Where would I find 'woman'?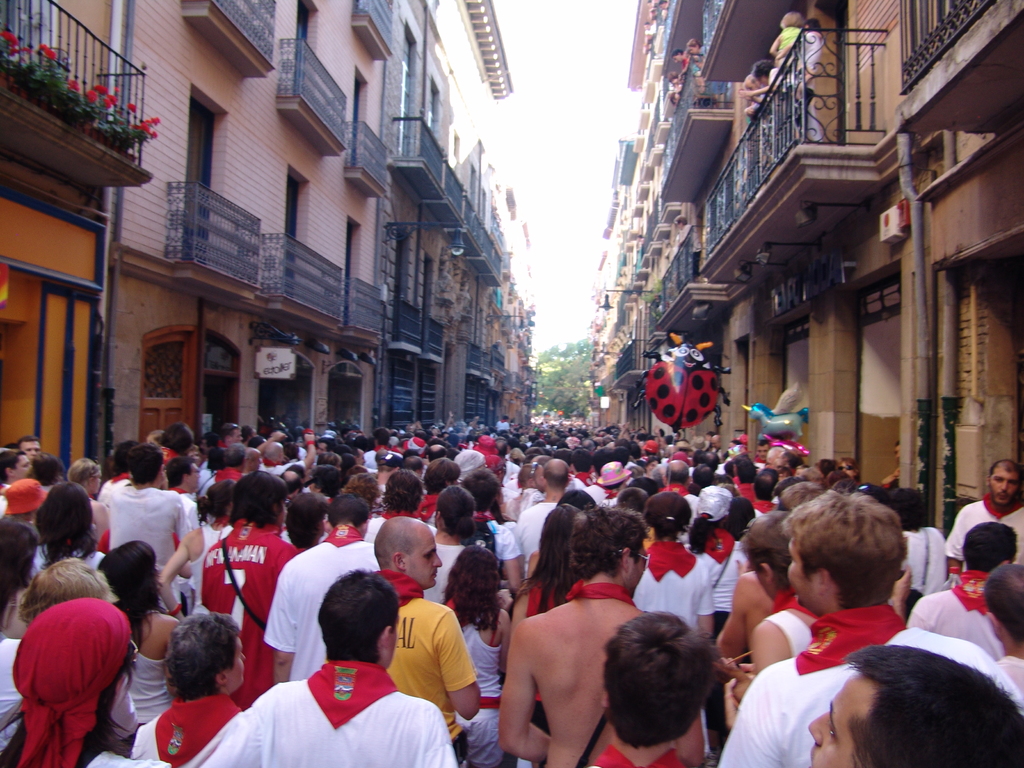
At <box>481,513,635,767</box>.
